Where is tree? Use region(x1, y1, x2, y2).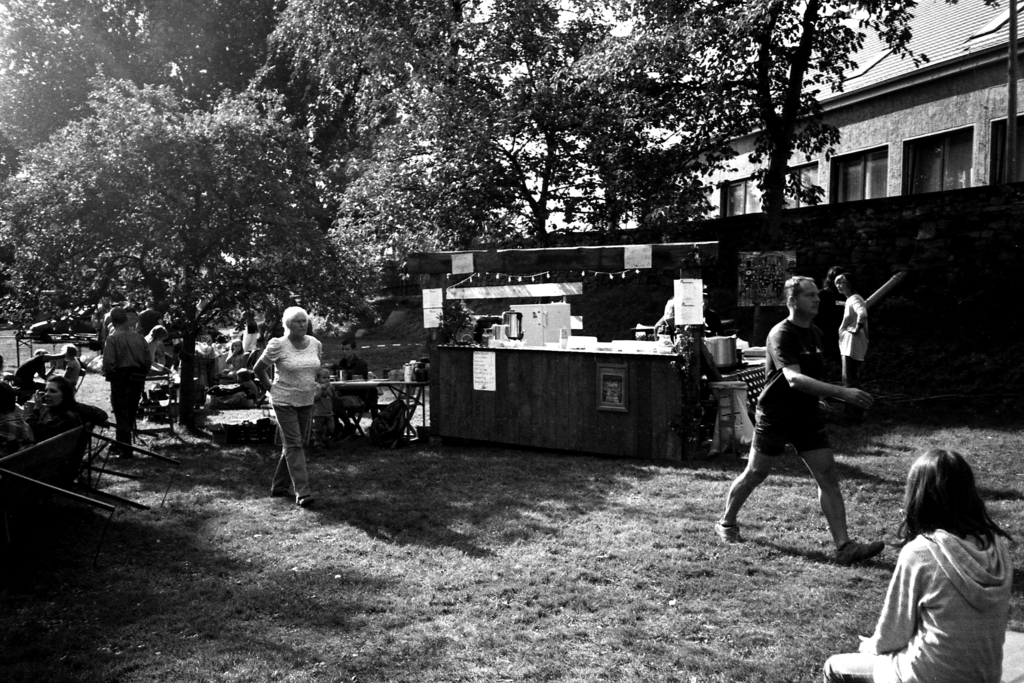
region(131, 0, 294, 108).
